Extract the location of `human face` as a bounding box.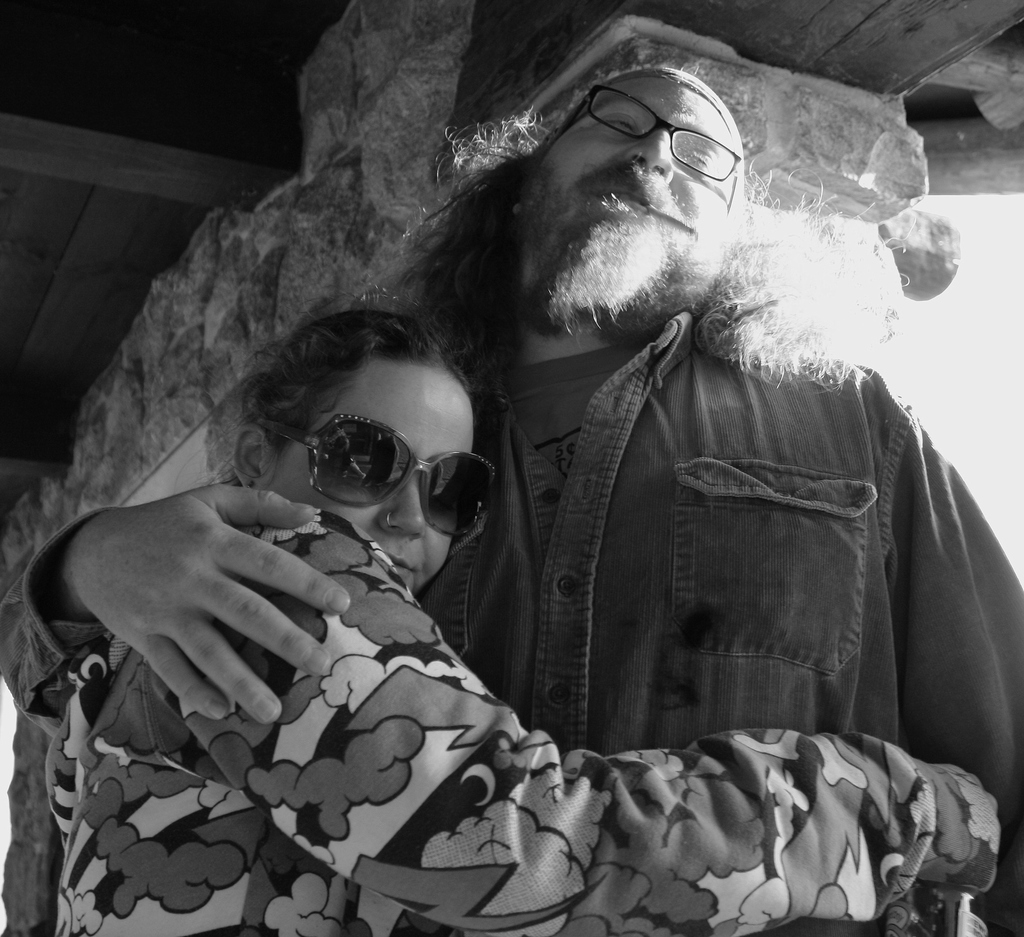
{"left": 273, "top": 356, "right": 469, "bottom": 584}.
